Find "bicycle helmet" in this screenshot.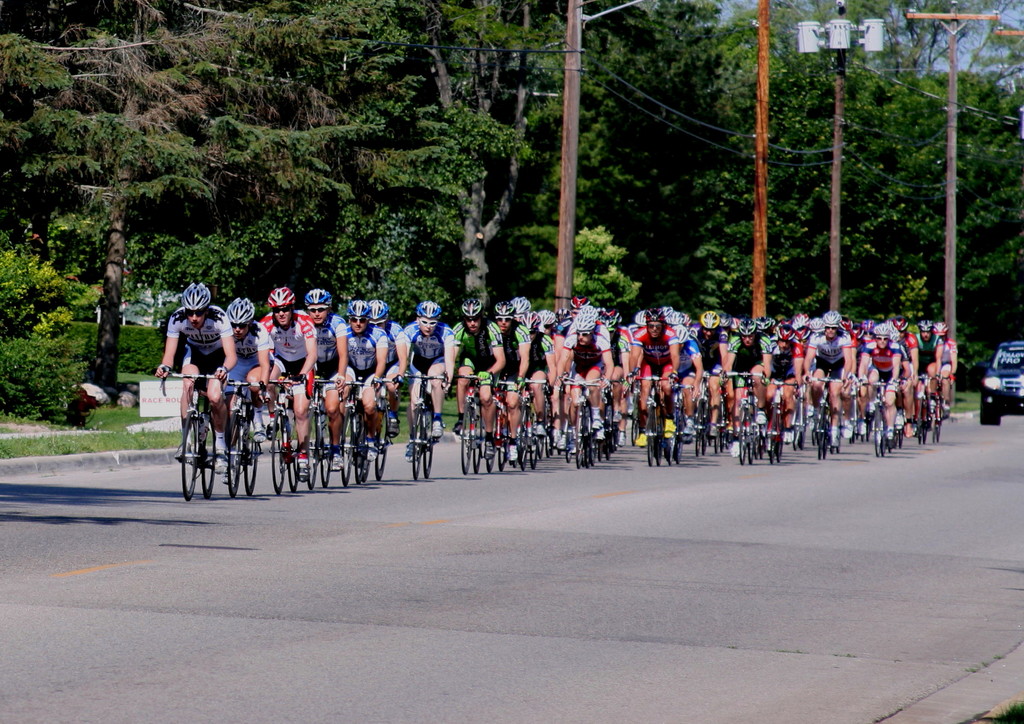
The bounding box for "bicycle helmet" is 302,289,331,310.
